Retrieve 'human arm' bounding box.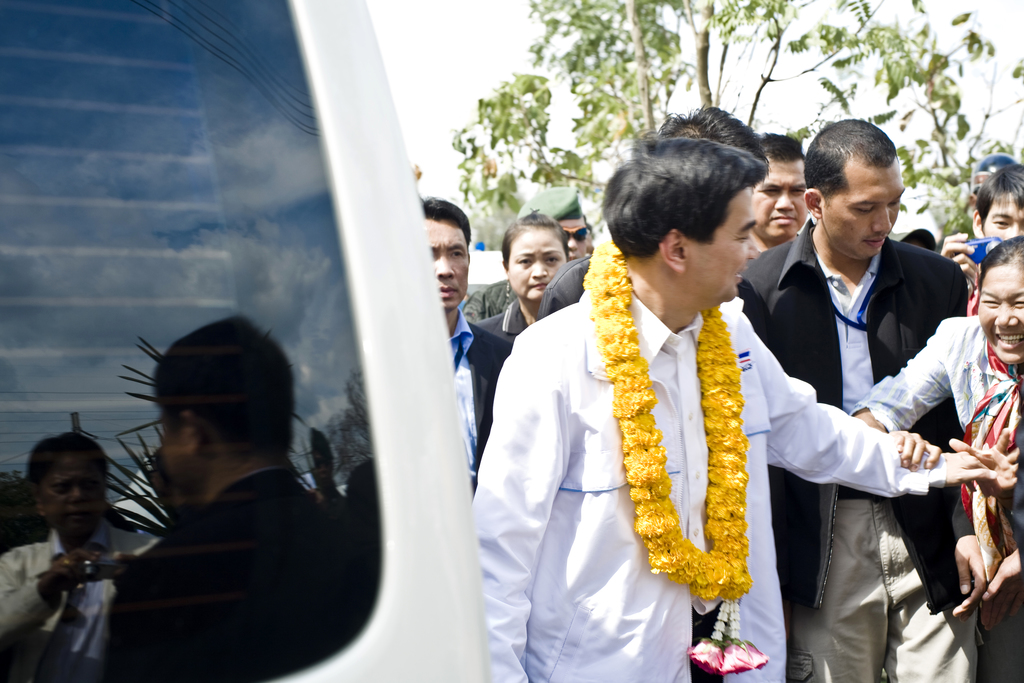
Bounding box: select_region(940, 226, 981, 258).
